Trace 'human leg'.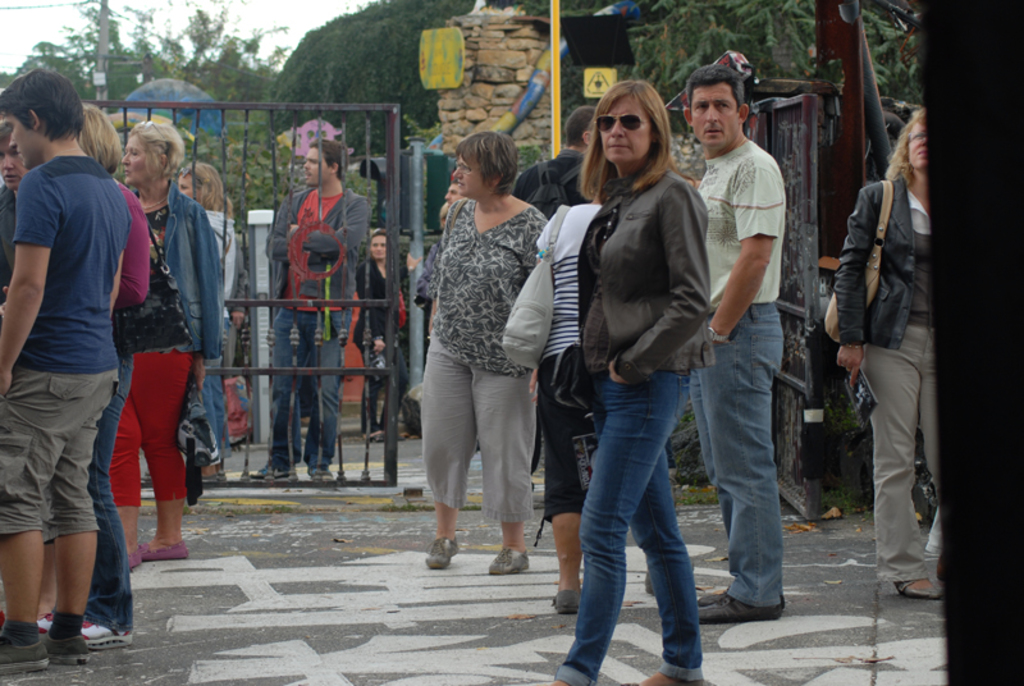
Traced to Rect(870, 314, 942, 602).
